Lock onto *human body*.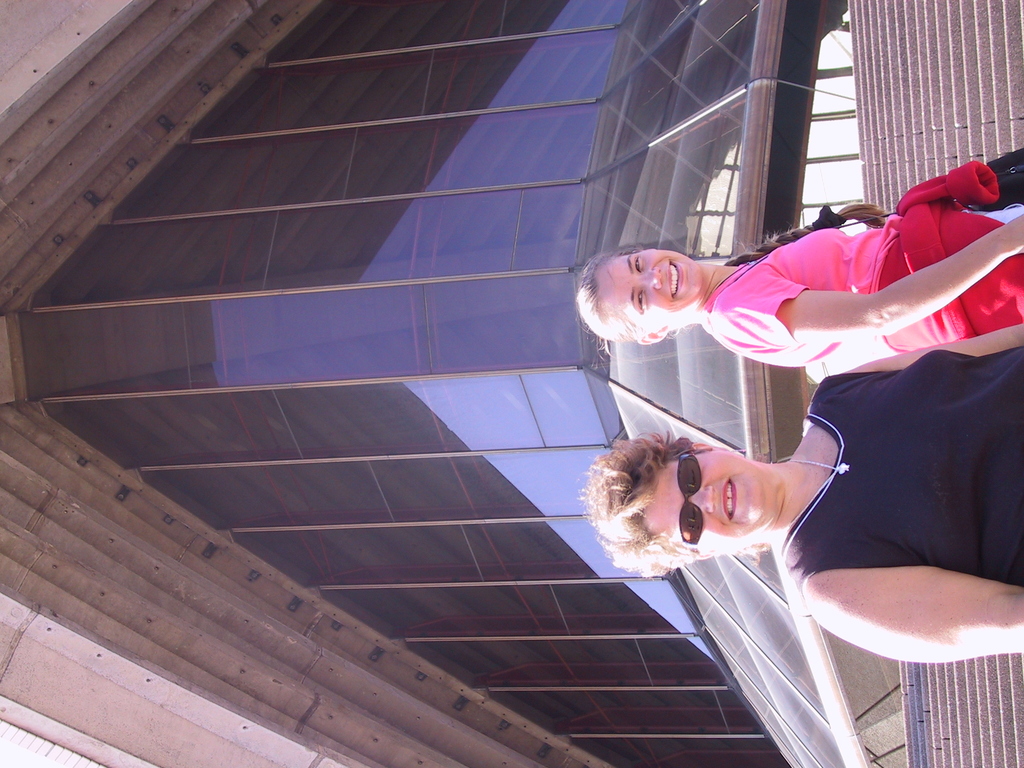
Locked: crop(579, 314, 1023, 664).
